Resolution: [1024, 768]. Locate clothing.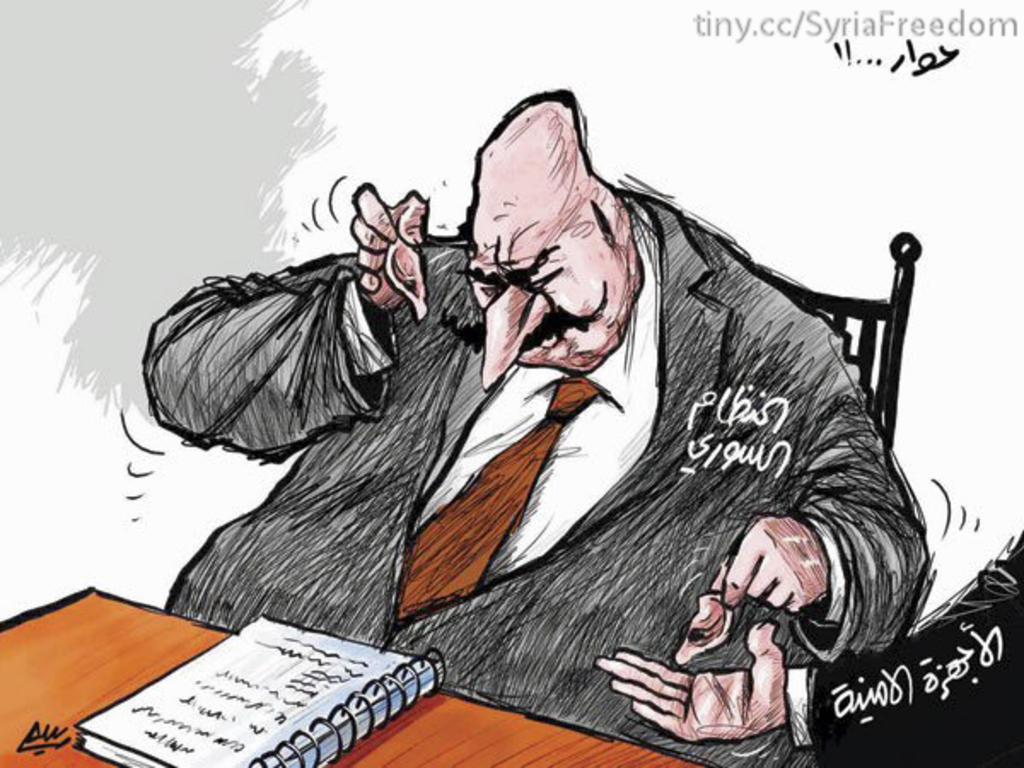
[128,179,934,765].
